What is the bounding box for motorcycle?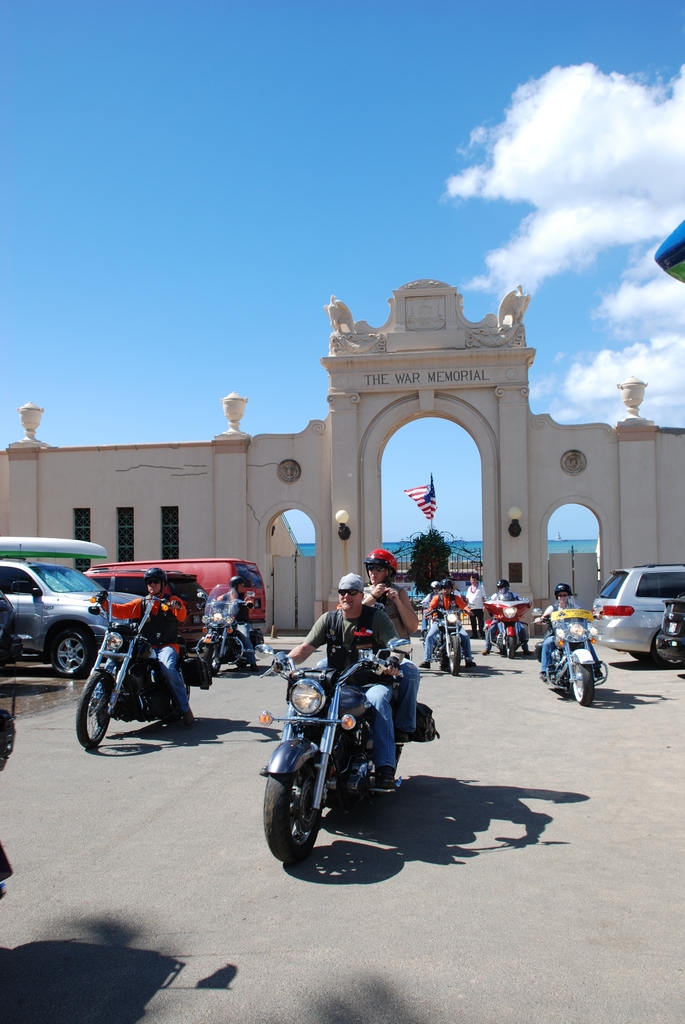
{"x1": 525, "y1": 595, "x2": 604, "y2": 706}.
